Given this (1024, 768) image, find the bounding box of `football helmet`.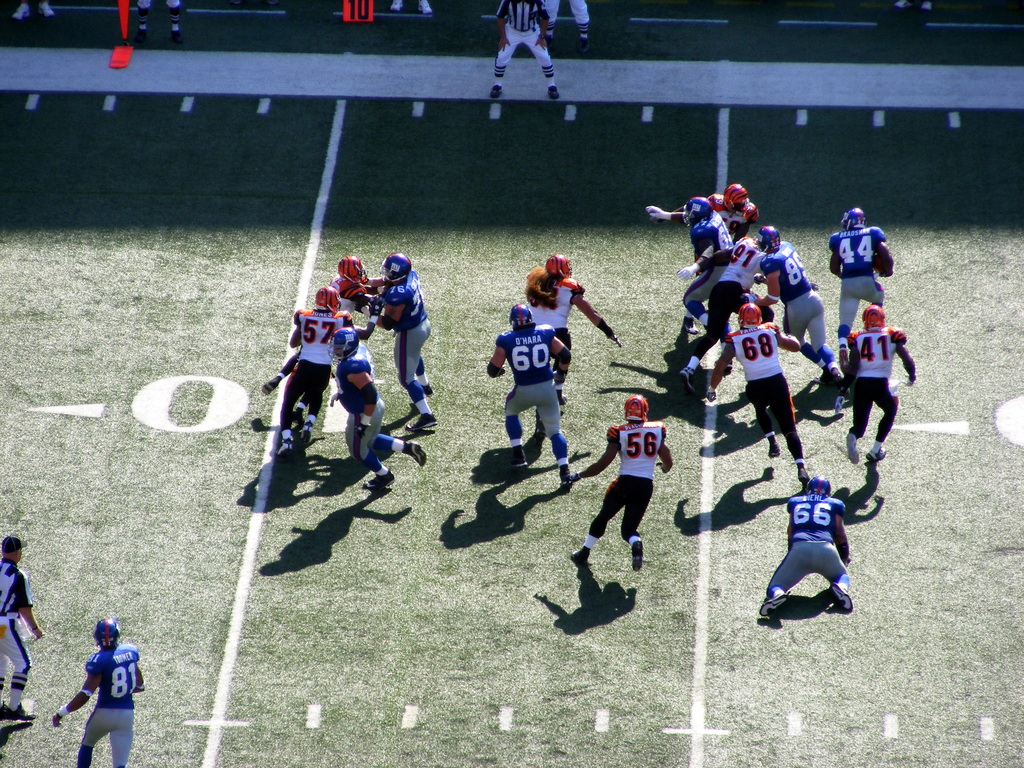
Rect(722, 184, 752, 217).
